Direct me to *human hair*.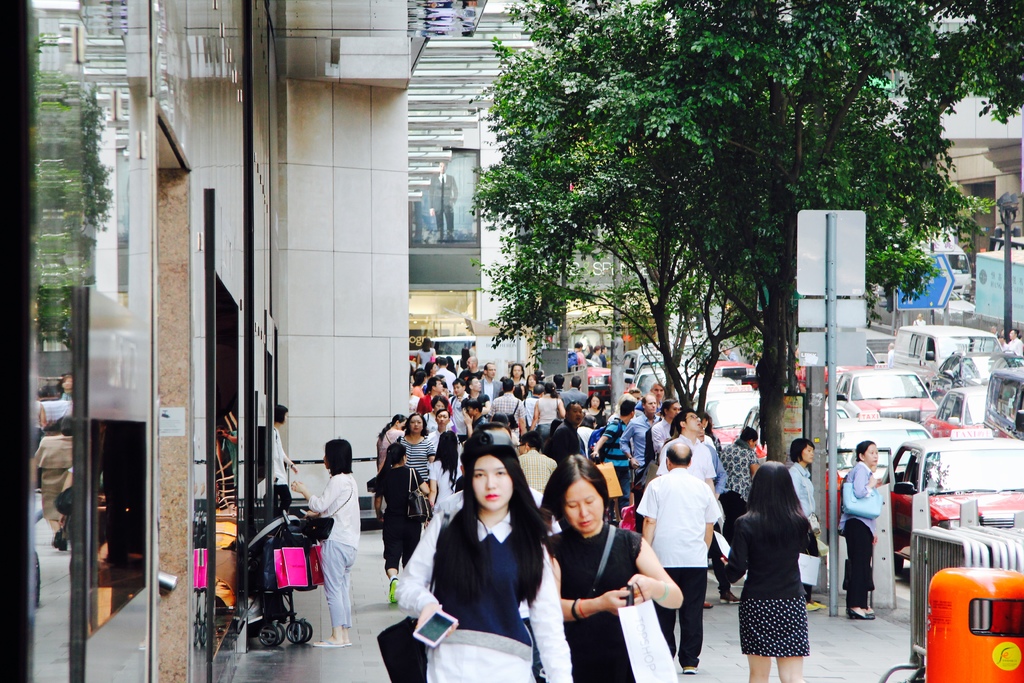
Direction: box(431, 431, 459, 486).
